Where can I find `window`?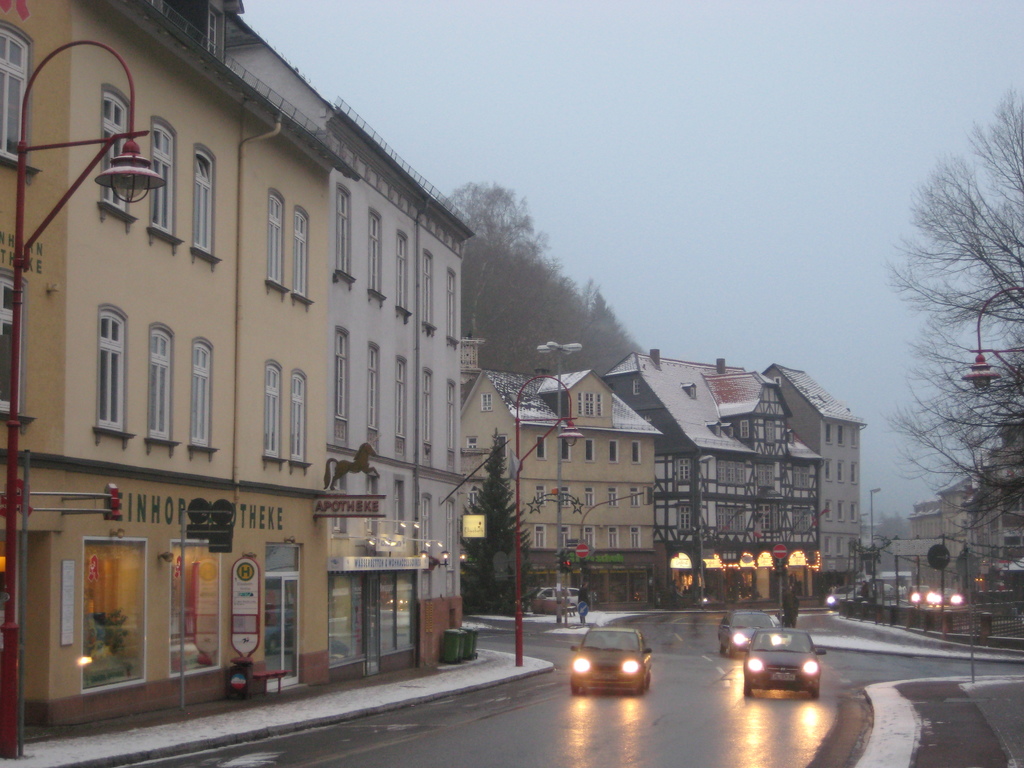
You can find it at {"x1": 853, "y1": 431, "x2": 858, "y2": 448}.
